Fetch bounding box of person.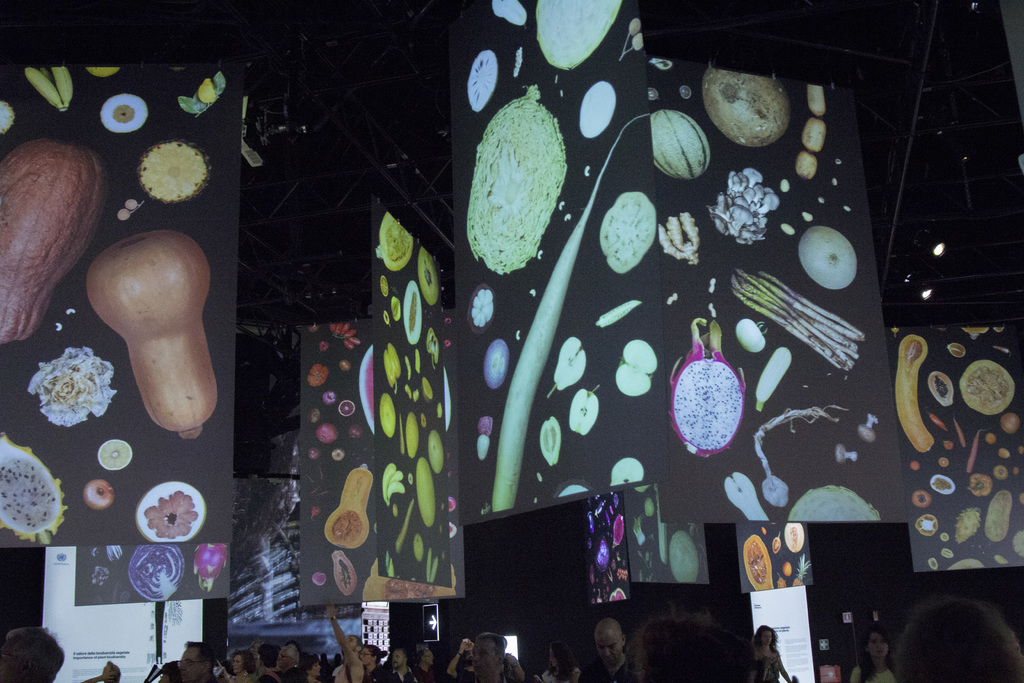
Bbox: x1=328 y1=604 x2=365 y2=682.
